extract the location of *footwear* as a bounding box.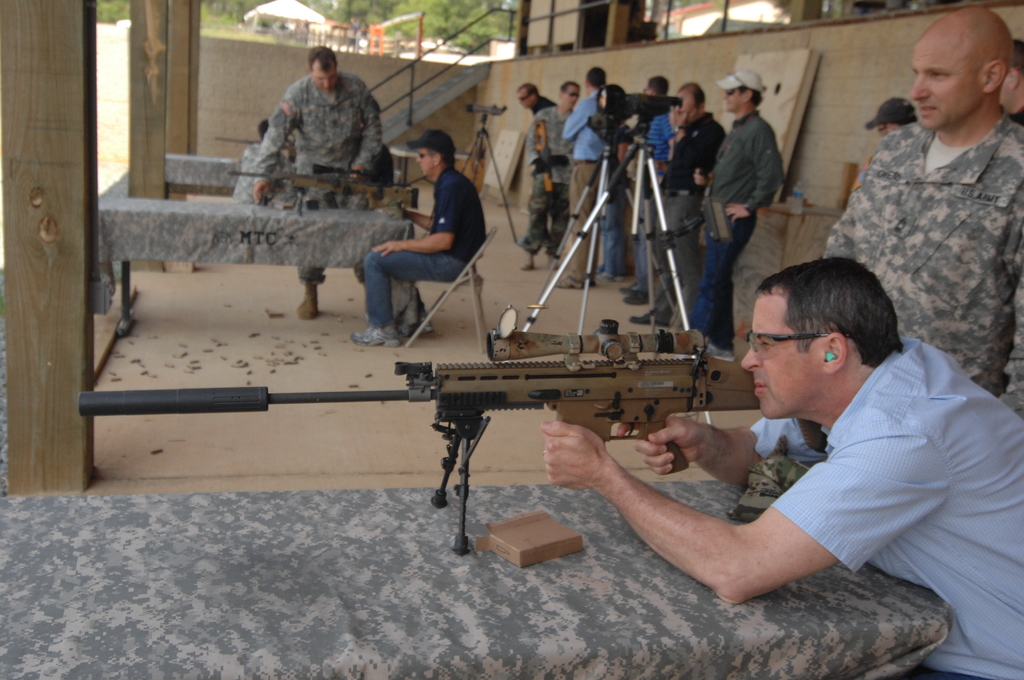
<region>619, 292, 657, 305</region>.
